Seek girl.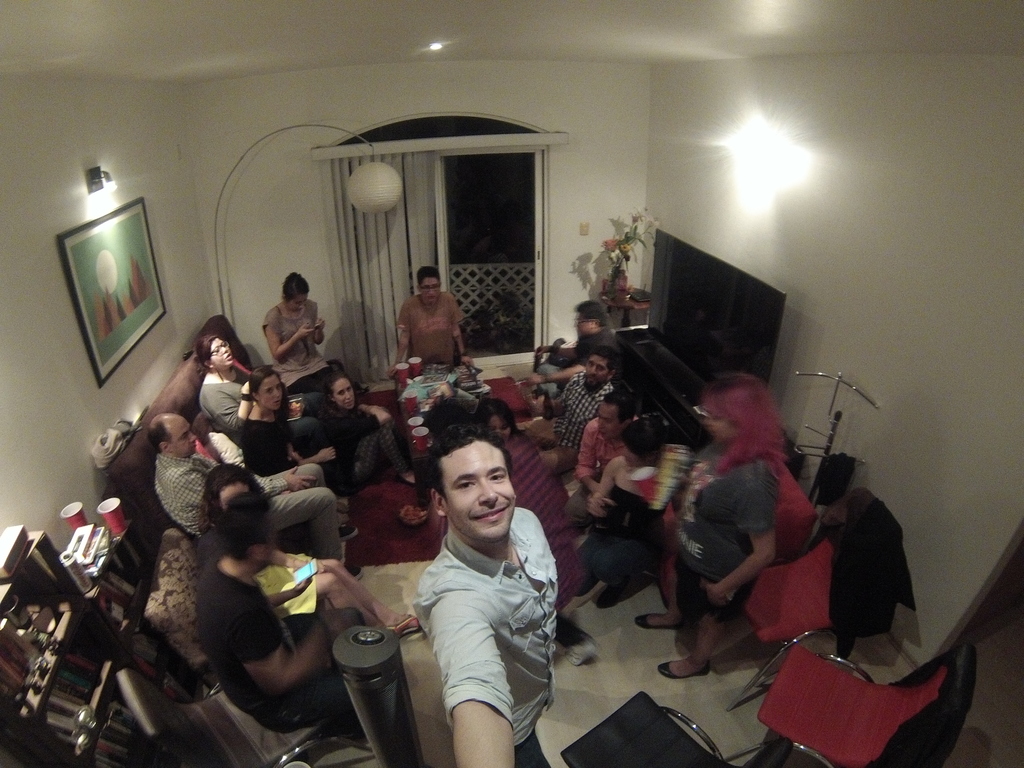
l=637, t=368, r=788, b=681.
